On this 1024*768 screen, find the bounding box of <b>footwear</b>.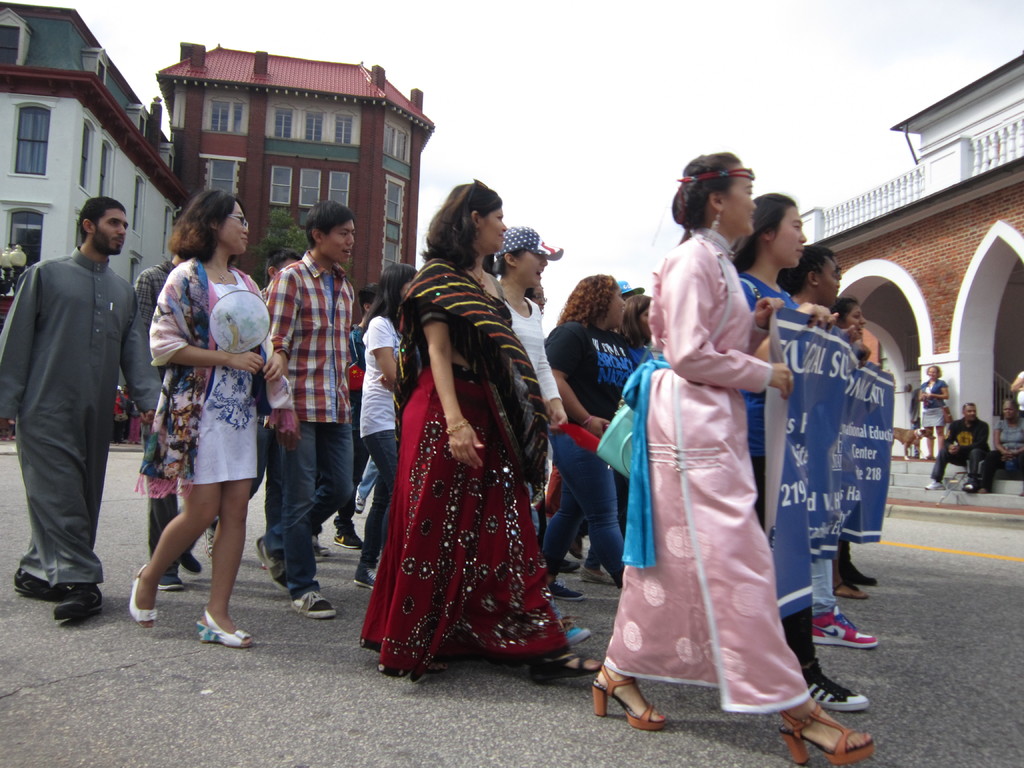
Bounding box: 347/484/362/516.
